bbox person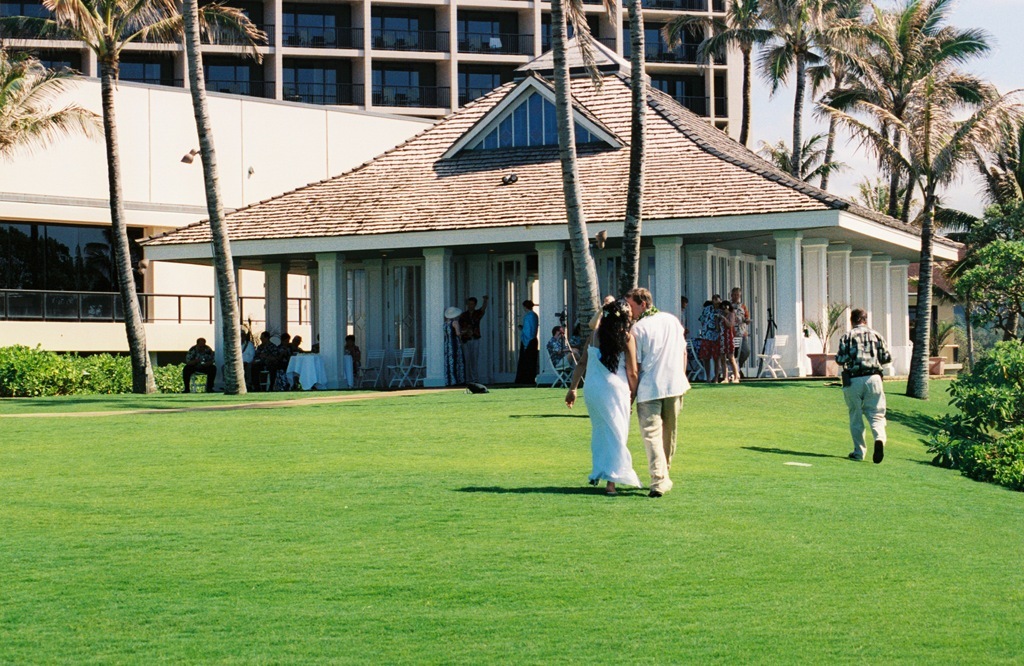
rect(836, 293, 894, 472)
